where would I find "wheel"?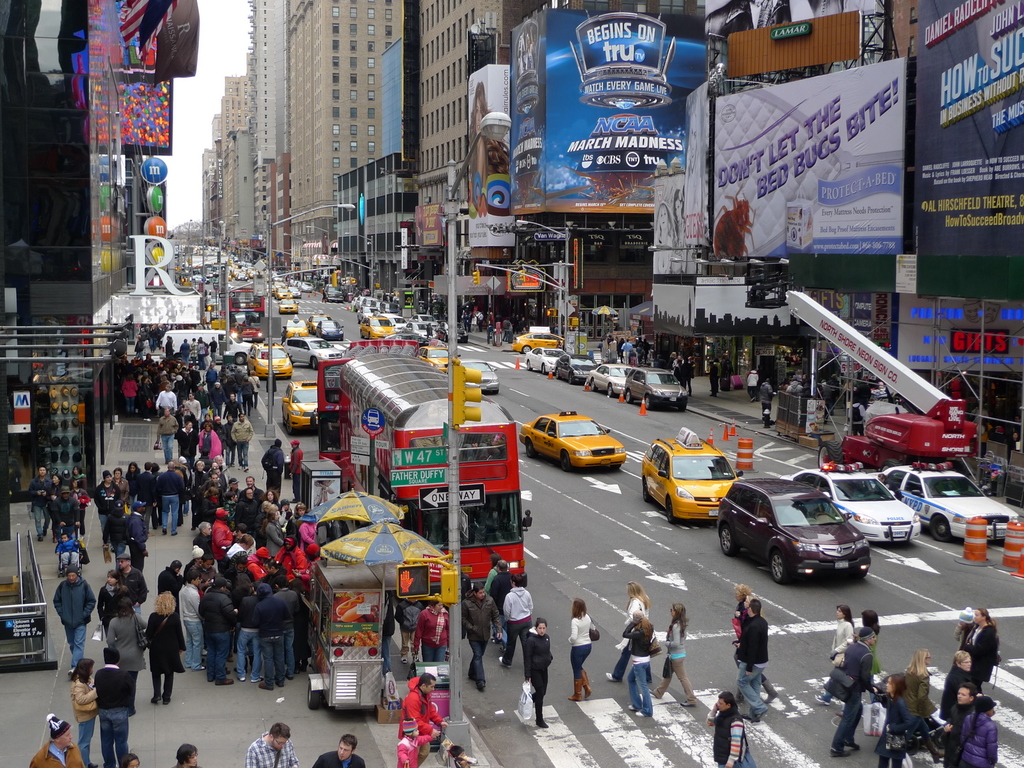
At bbox=(234, 353, 243, 365).
